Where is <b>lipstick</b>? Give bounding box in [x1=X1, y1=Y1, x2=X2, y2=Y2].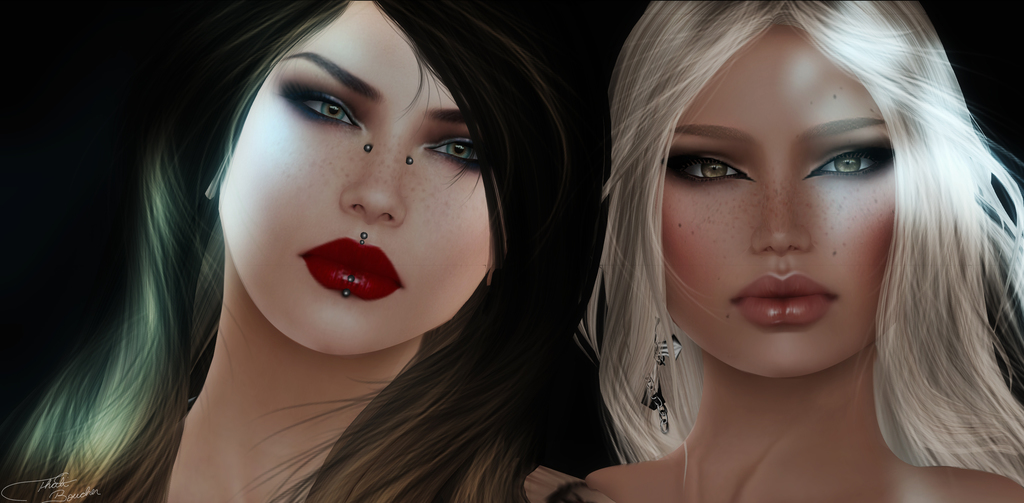
[x1=295, y1=235, x2=404, y2=305].
